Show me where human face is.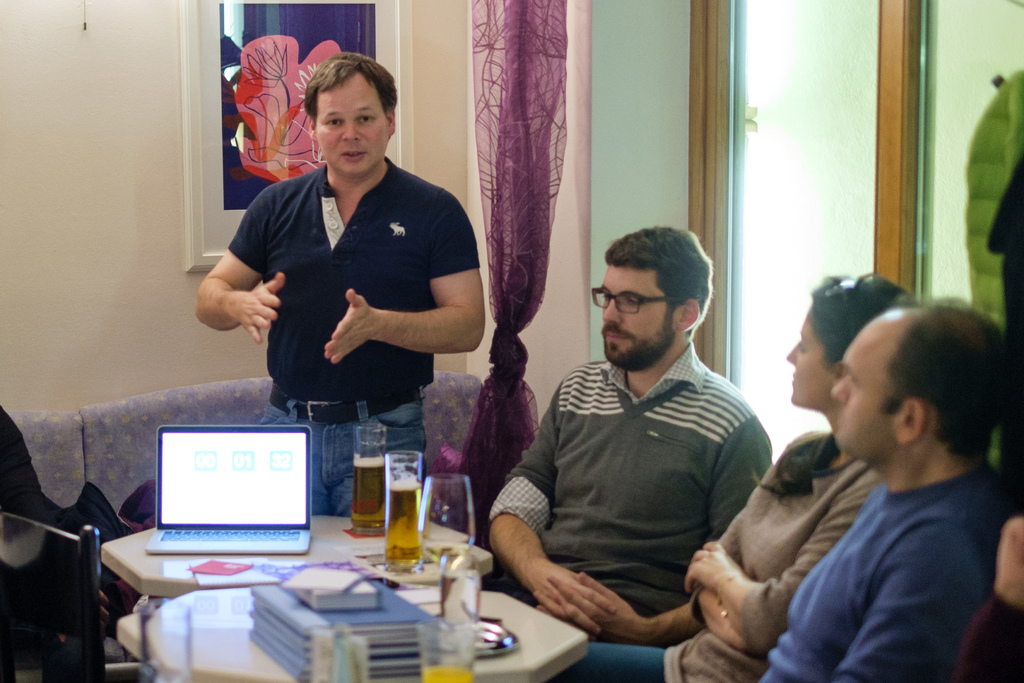
human face is at {"x1": 316, "y1": 67, "x2": 392, "y2": 174}.
